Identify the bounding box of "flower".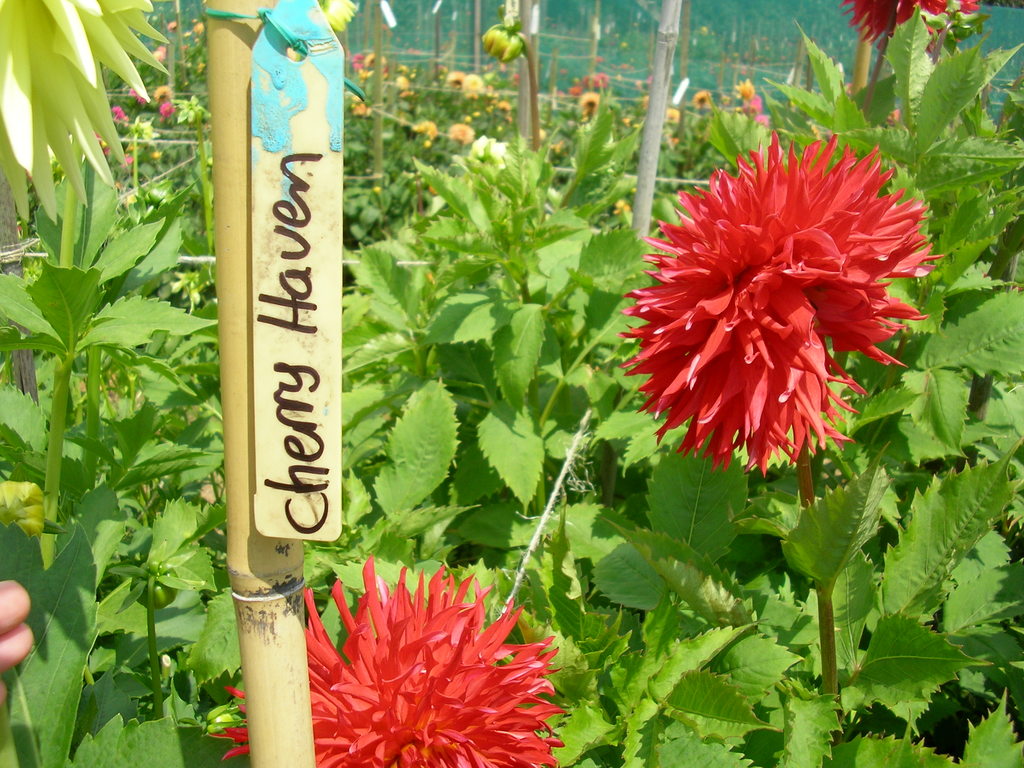
(569,85,599,115).
